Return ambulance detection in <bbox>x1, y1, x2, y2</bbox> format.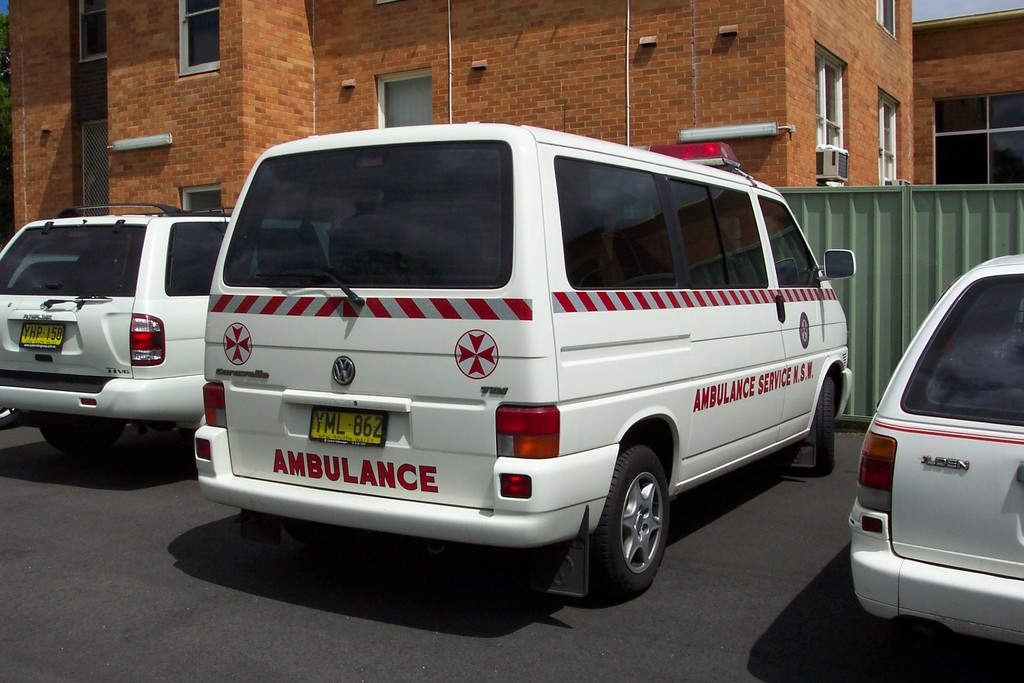
<bbox>190, 120, 855, 602</bbox>.
